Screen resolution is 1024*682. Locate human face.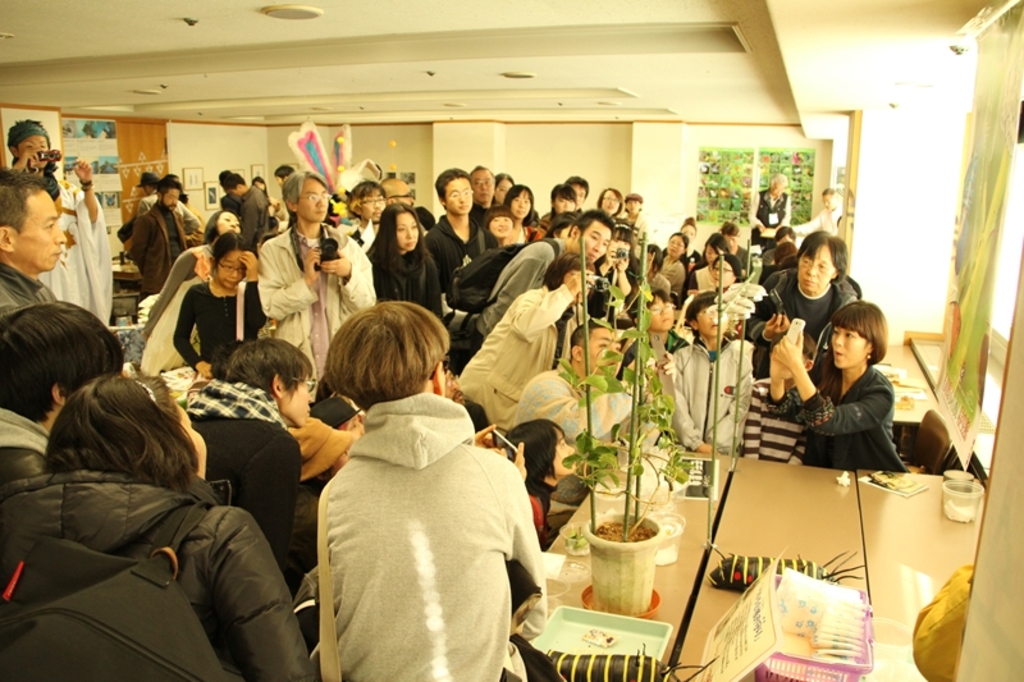
detection(227, 187, 242, 200).
